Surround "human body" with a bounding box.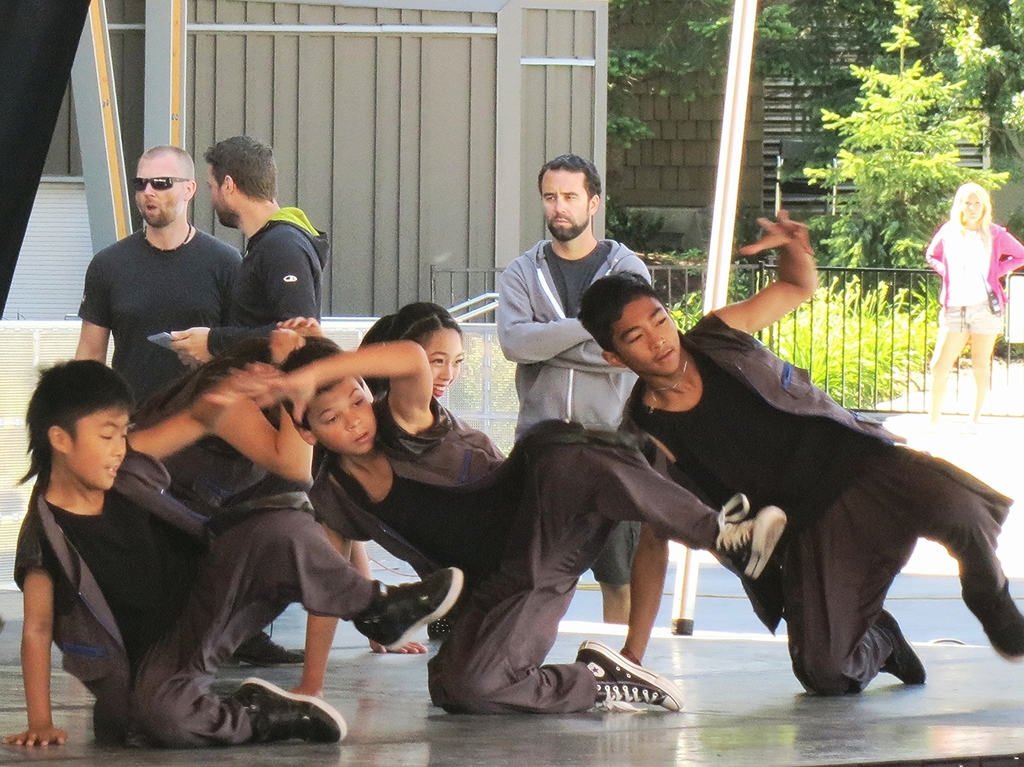
l=615, t=209, r=1023, b=700.
